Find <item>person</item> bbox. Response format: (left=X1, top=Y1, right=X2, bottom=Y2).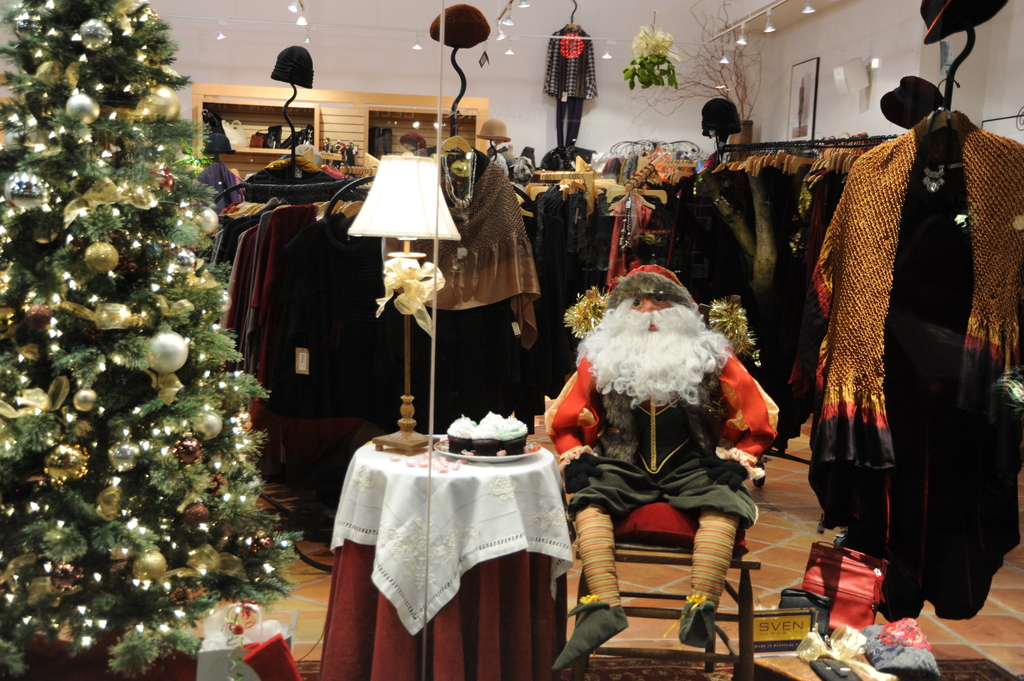
(left=566, top=217, right=771, bottom=659).
